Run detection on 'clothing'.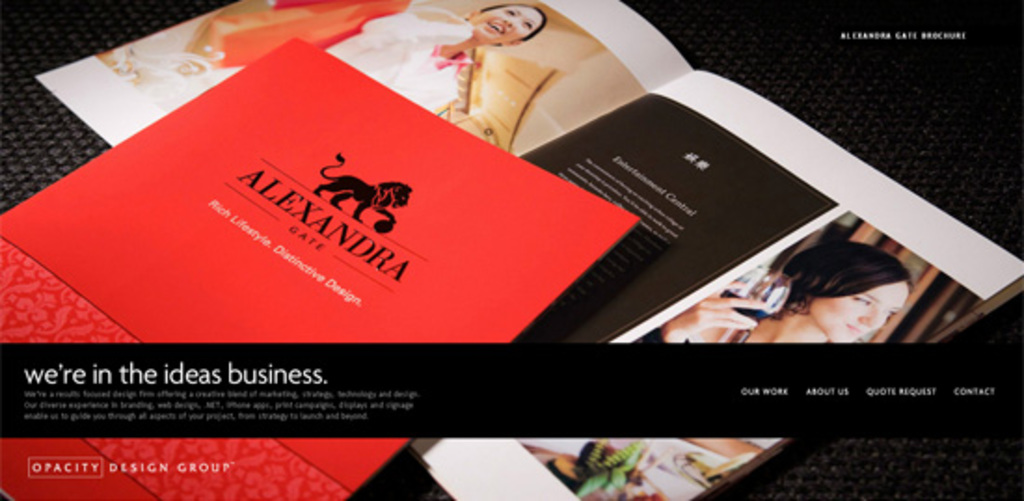
Result: box=[624, 300, 775, 335].
